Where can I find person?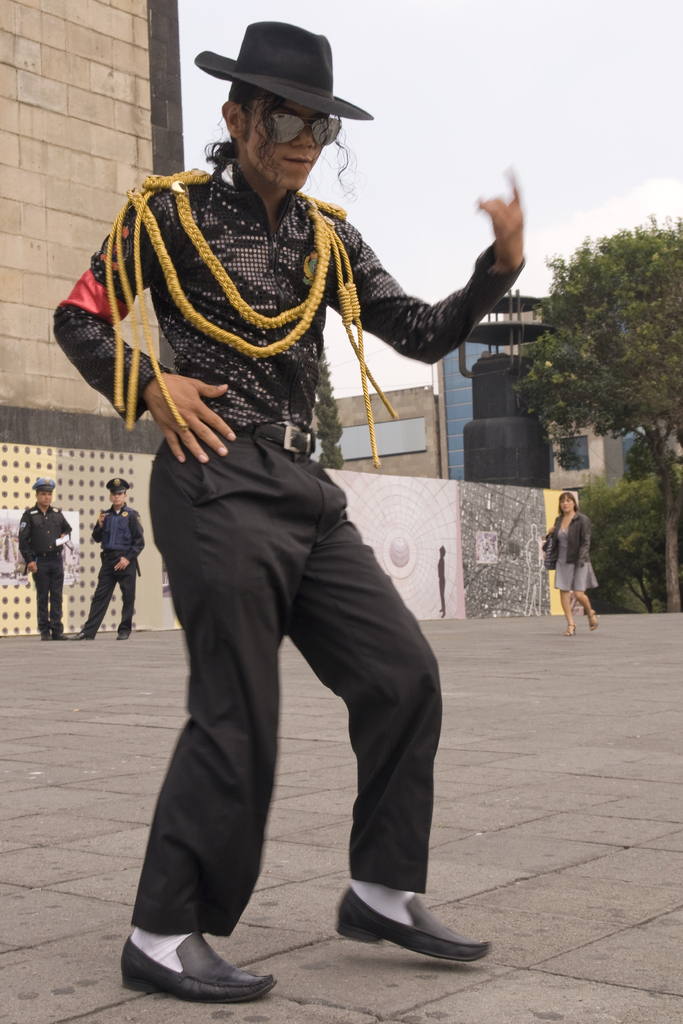
You can find it at x1=13 y1=476 x2=72 y2=648.
